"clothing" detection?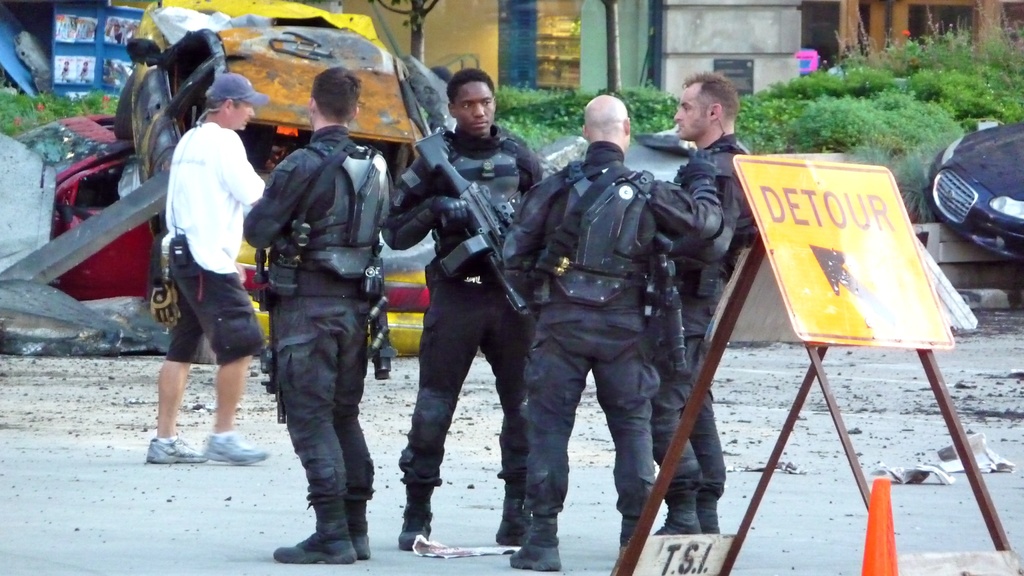
l=496, t=139, r=728, b=541
